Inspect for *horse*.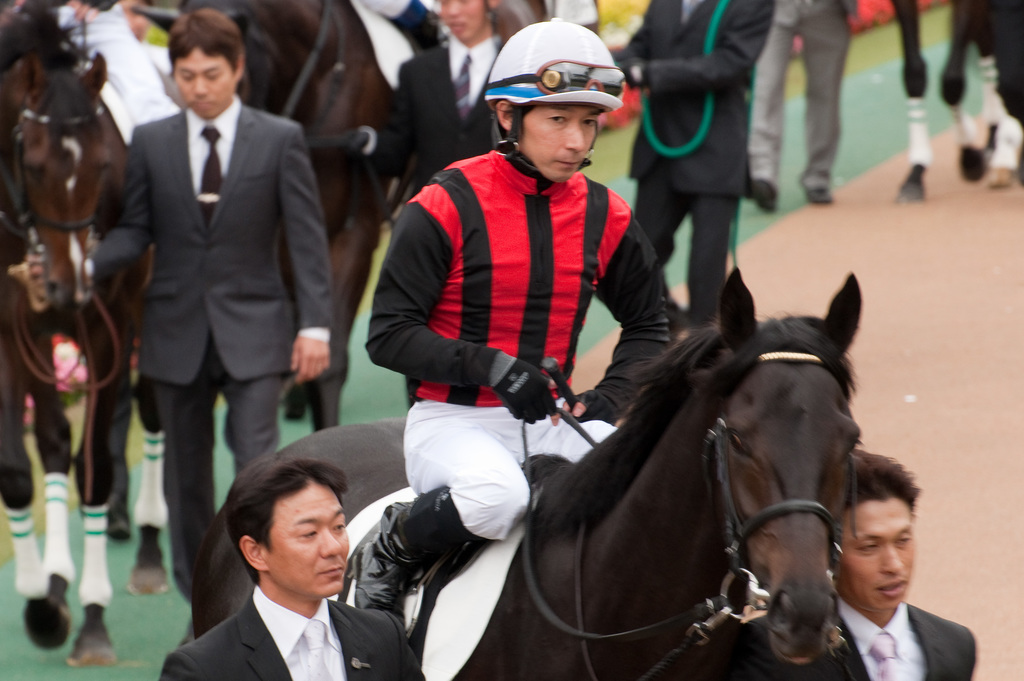
Inspection: {"x1": 190, "y1": 264, "x2": 863, "y2": 680}.
